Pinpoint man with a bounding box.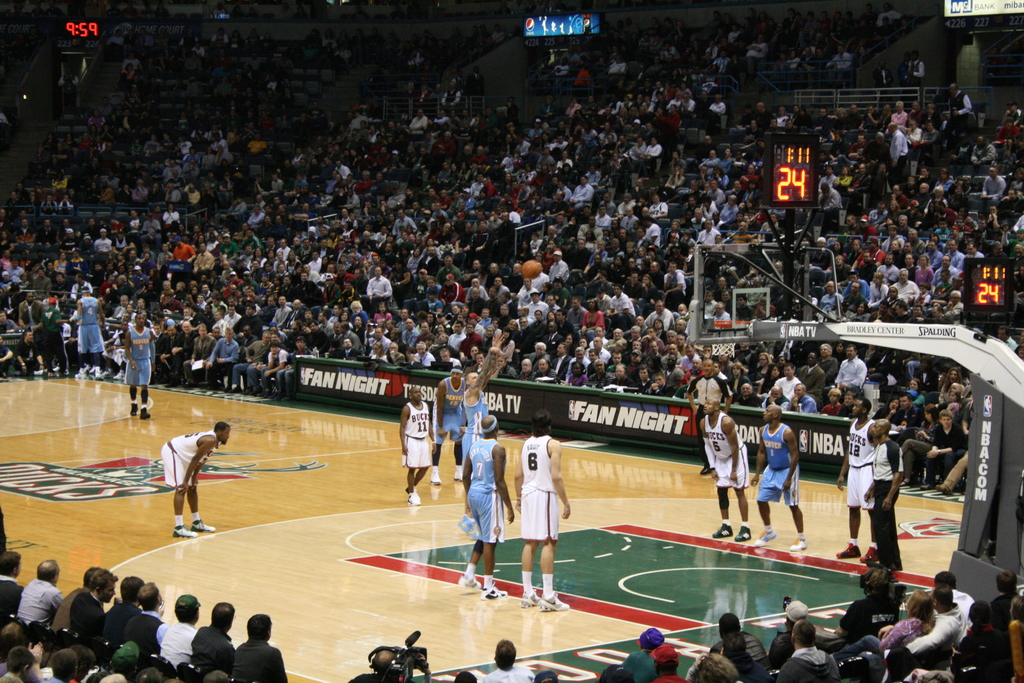
bbox(520, 409, 572, 612).
